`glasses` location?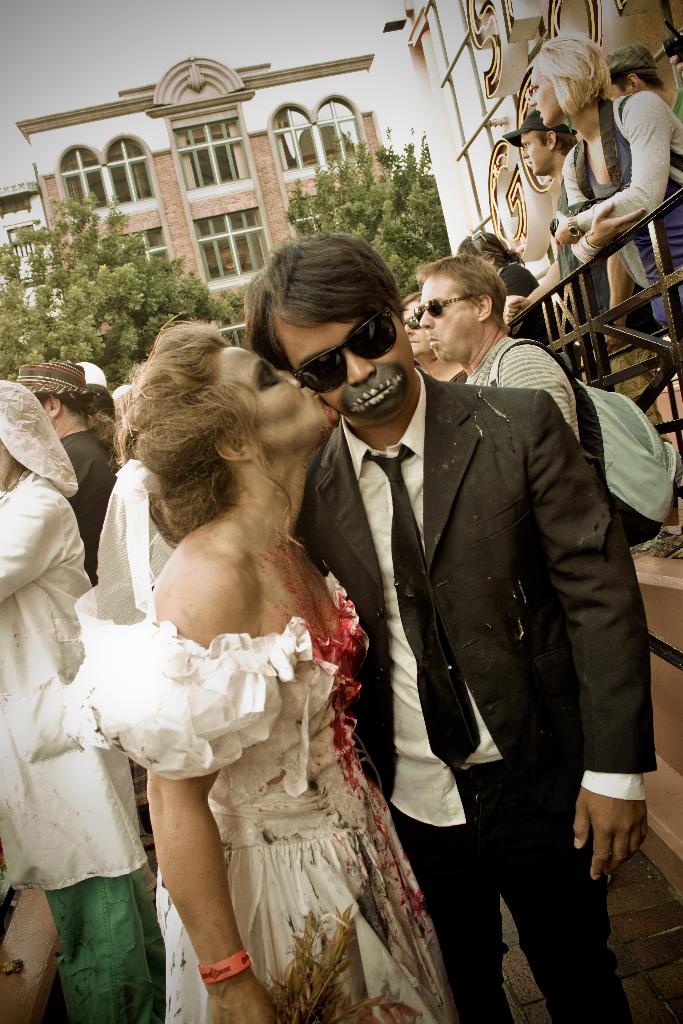
[417, 282, 481, 323]
